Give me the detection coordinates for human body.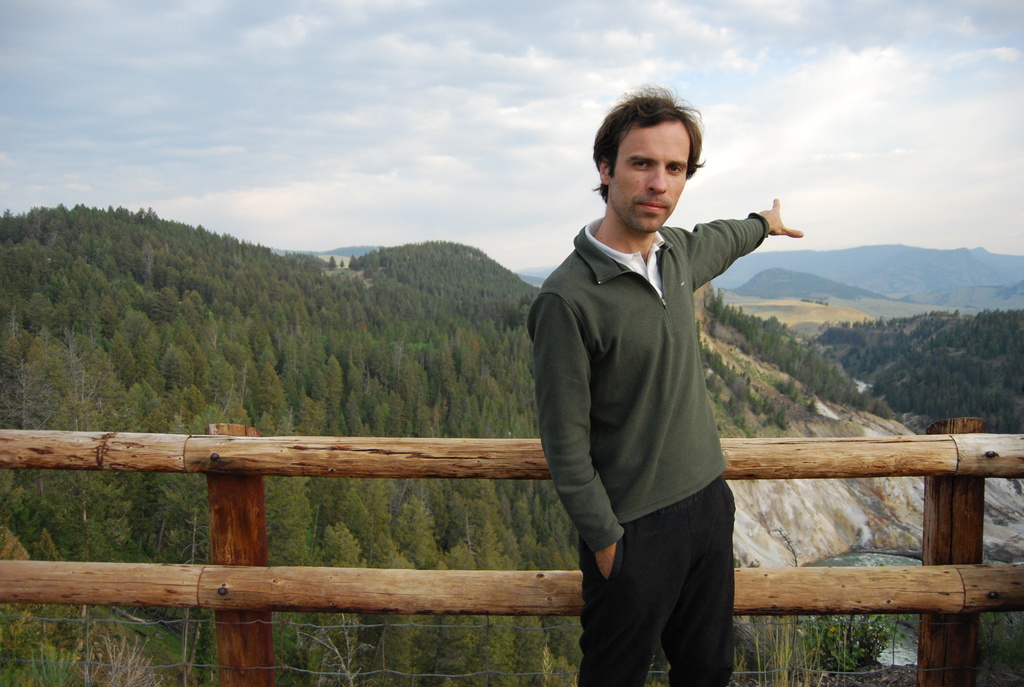
[left=544, top=132, right=788, bottom=682].
